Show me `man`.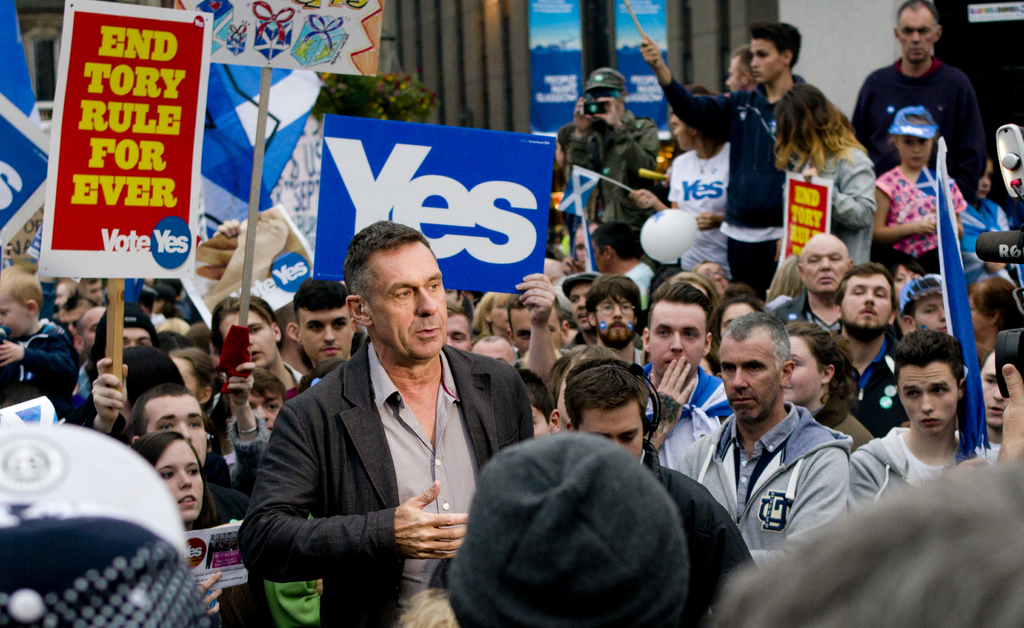
`man` is here: (120, 388, 247, 522).
